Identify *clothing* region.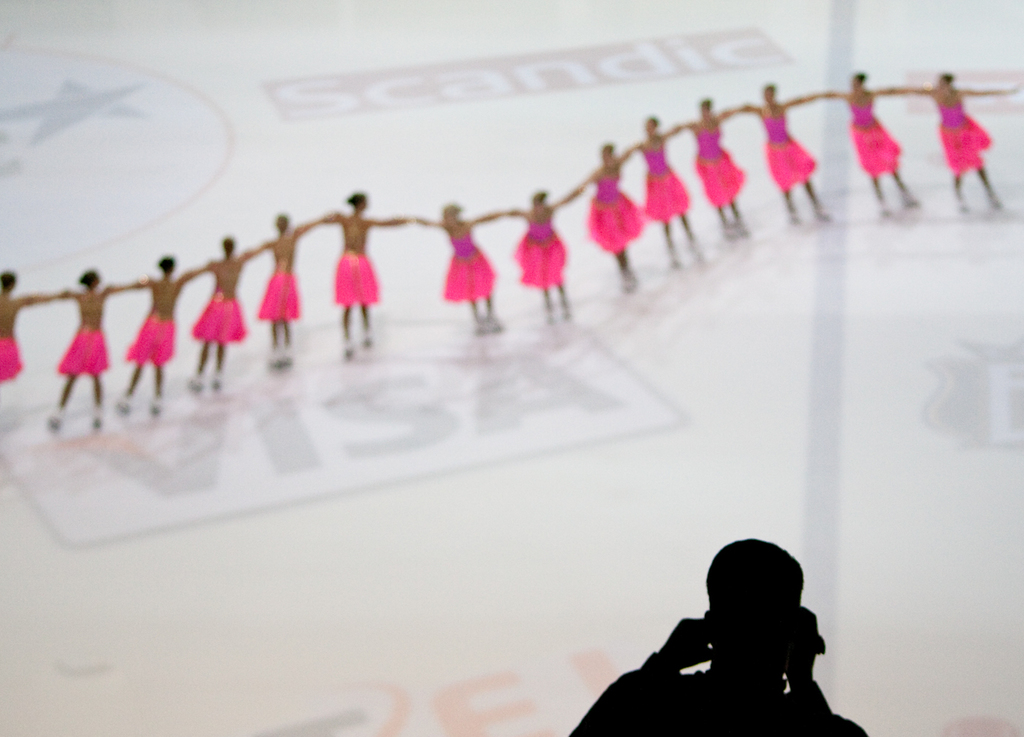
Region: (0, 289, 24, 389).
